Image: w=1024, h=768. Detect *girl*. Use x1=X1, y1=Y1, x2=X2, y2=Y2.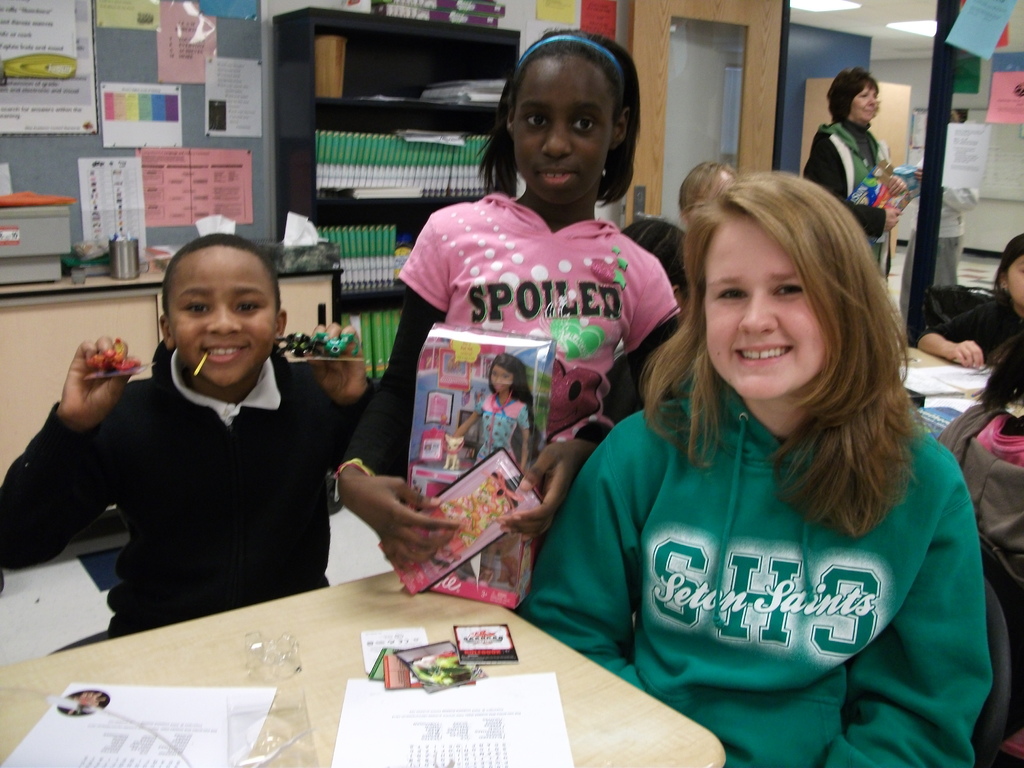
x1=936, y1=327, x2=1023, y2=764.
